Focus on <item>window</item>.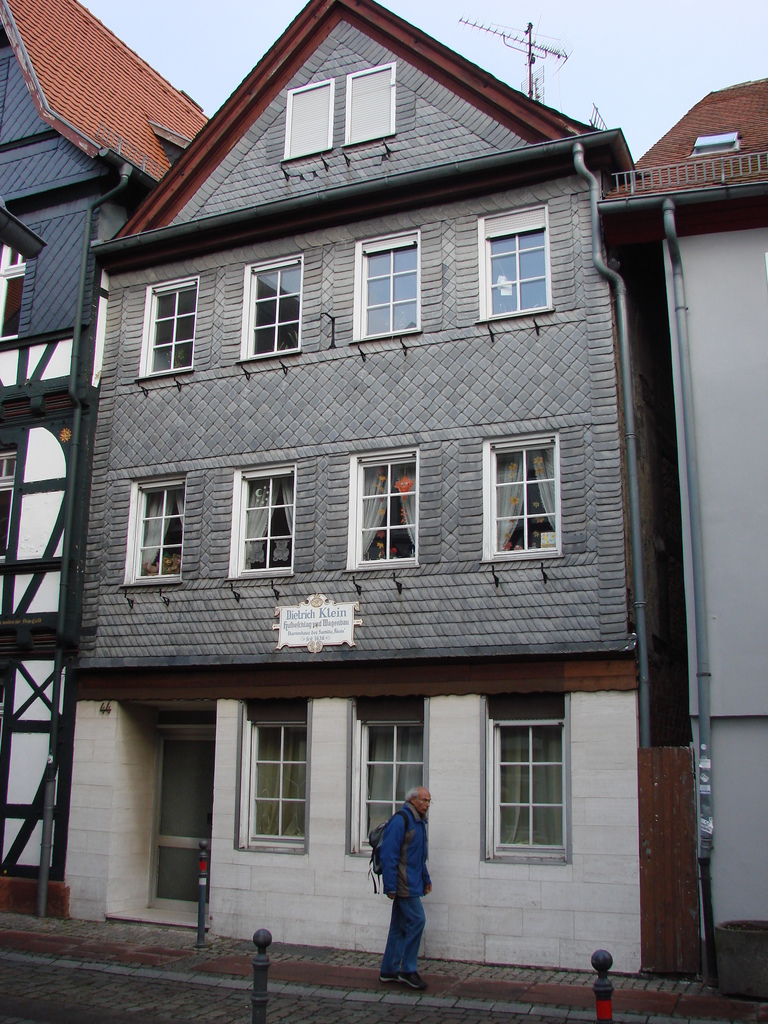
Focused at bbox(347, 450, 420, 574).
